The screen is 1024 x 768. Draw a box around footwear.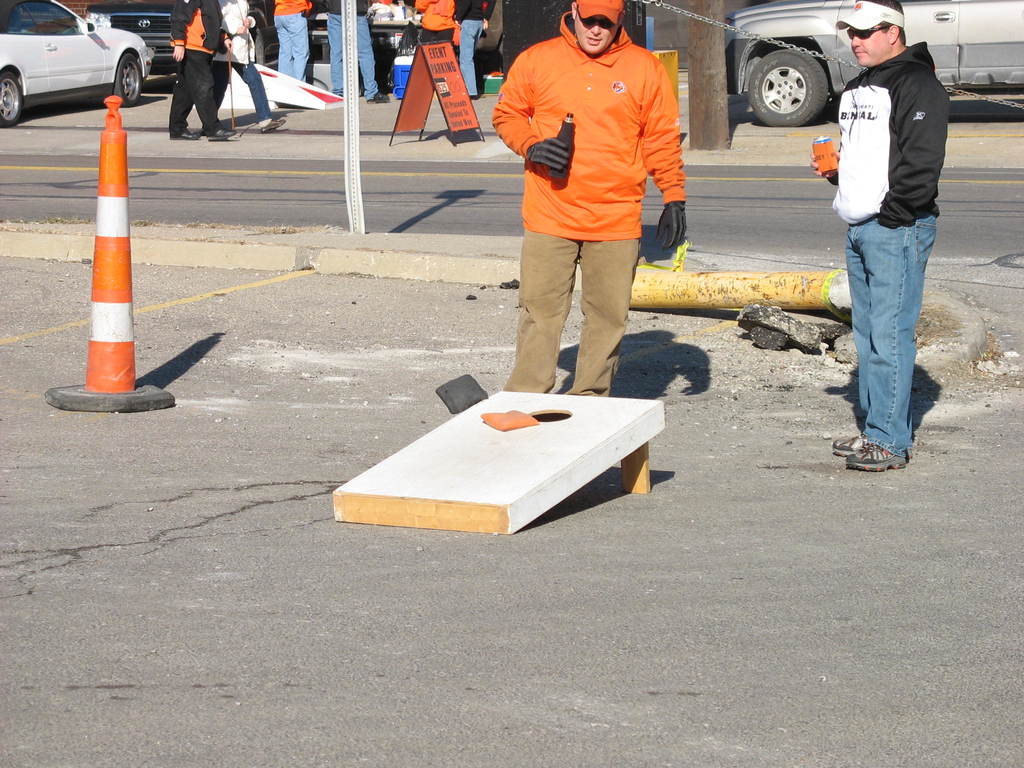
detection(833, 431, 868, 456).
